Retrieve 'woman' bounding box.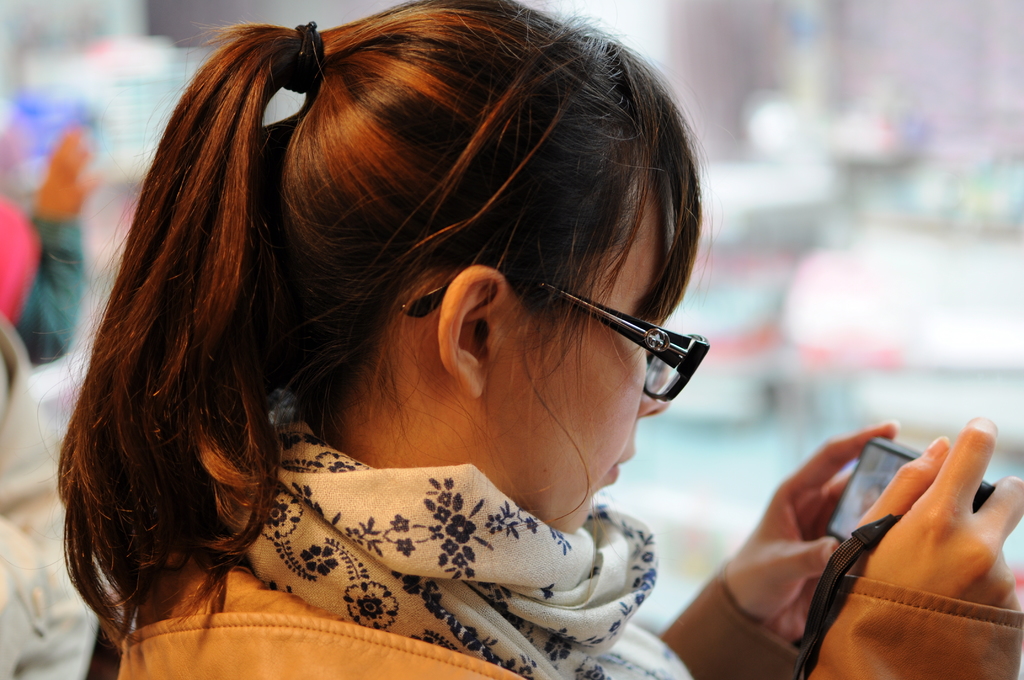
Bounding box: 58, 0, 1023, 679.
